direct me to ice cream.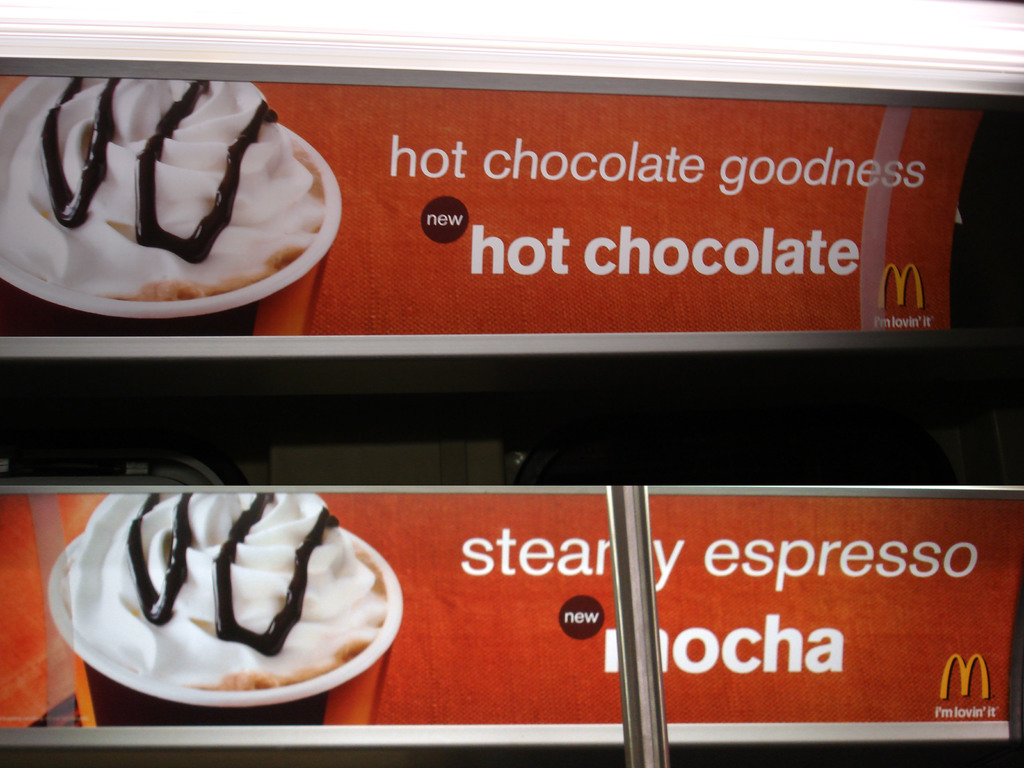
Direction: bbox=(0, 70, 328, 311).
